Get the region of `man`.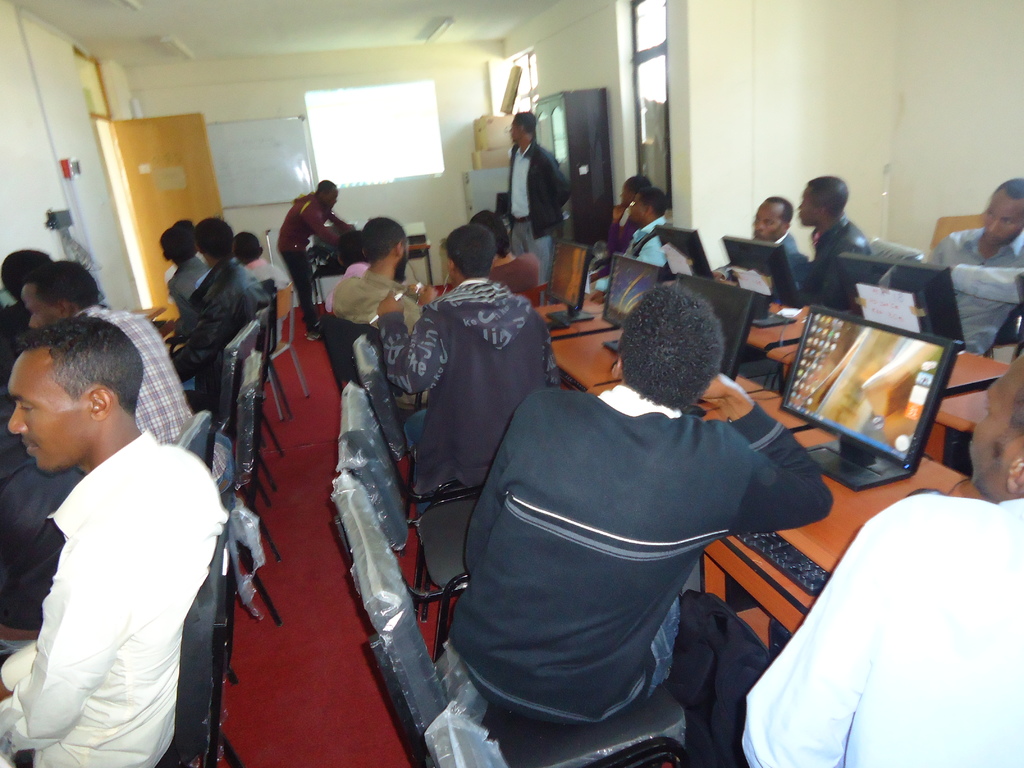
605 175 652 248.
